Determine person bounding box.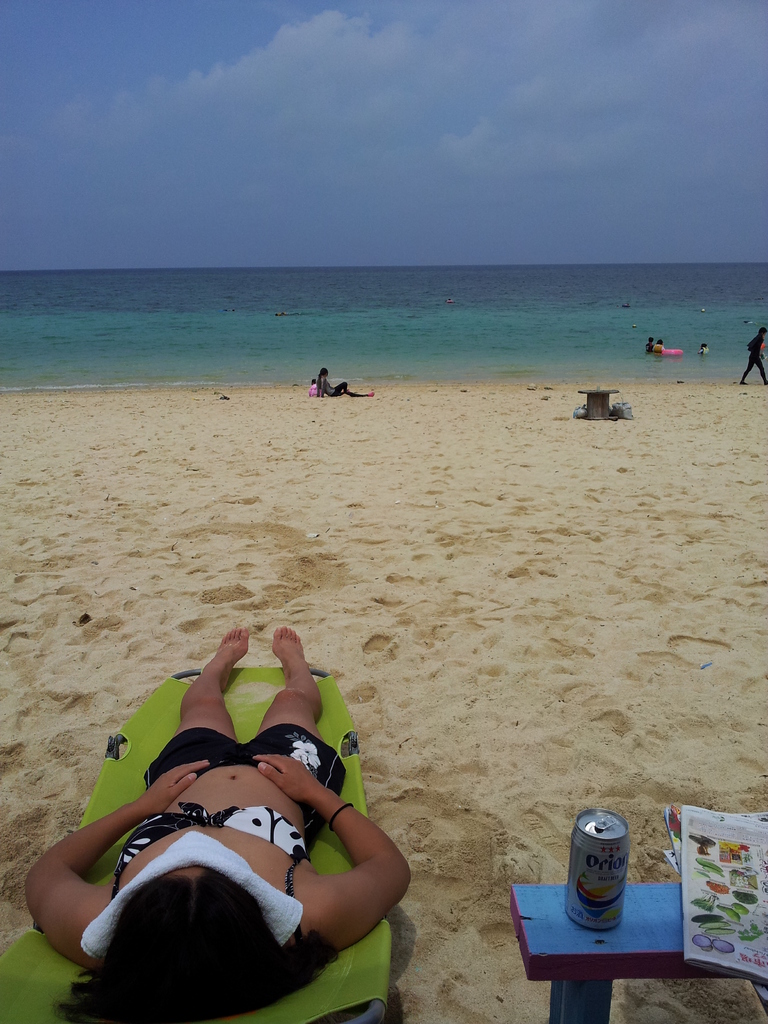
Determined: 318/369/374/398.
